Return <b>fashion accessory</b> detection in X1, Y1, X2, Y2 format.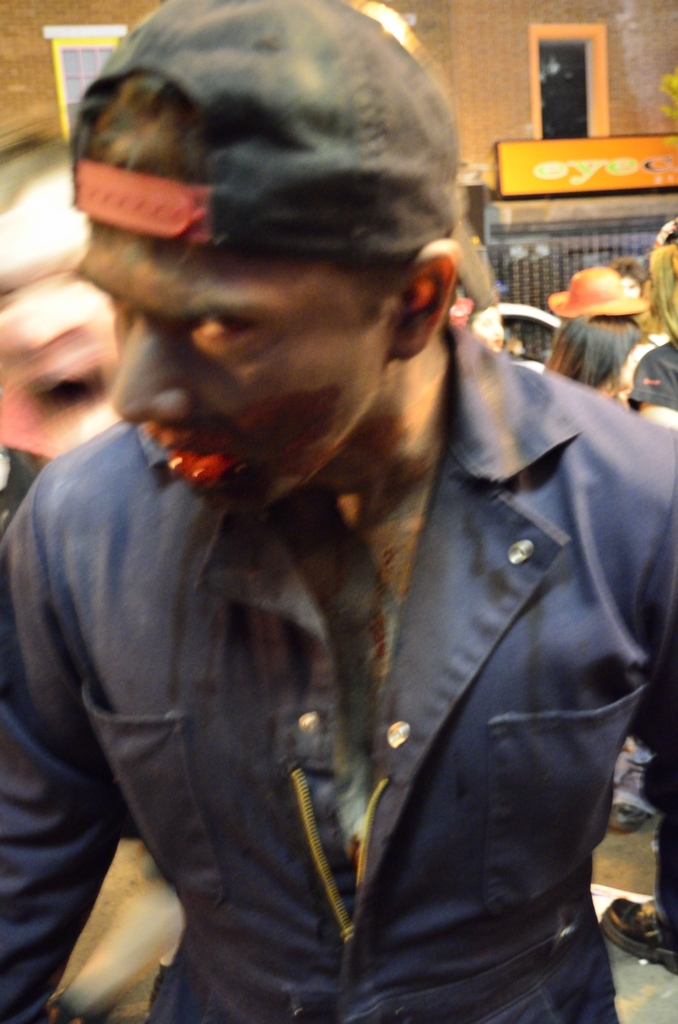
611, 798, 655, 833.
